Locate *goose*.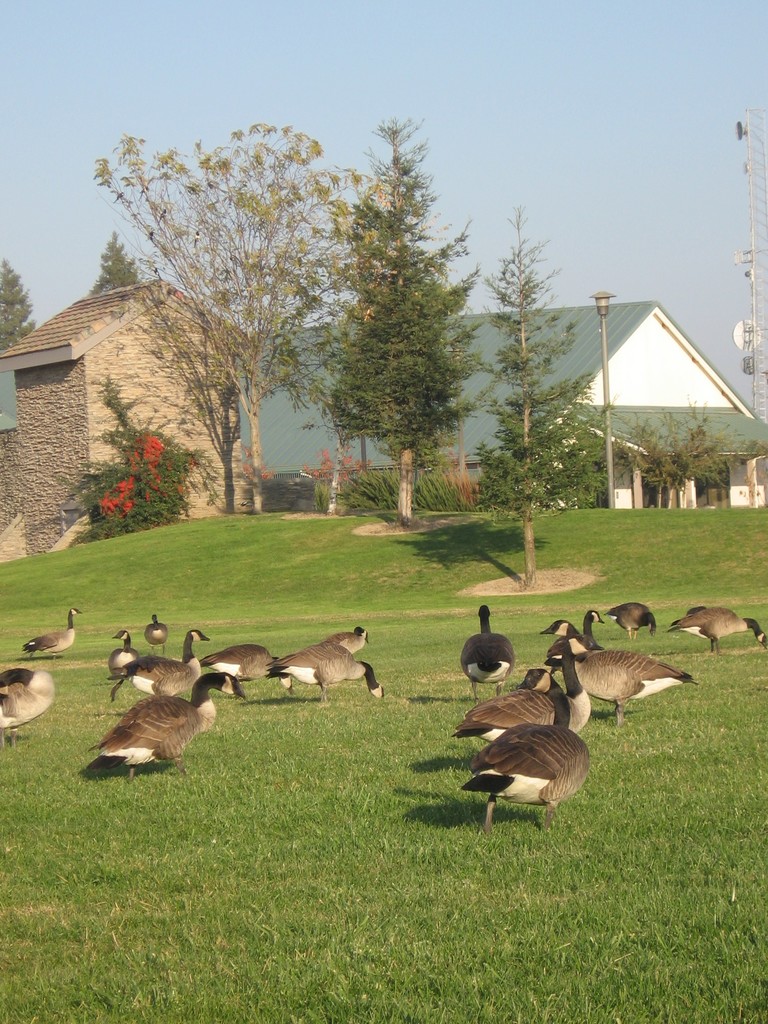
Bounding box: <box>660,606,767,659</box>.
